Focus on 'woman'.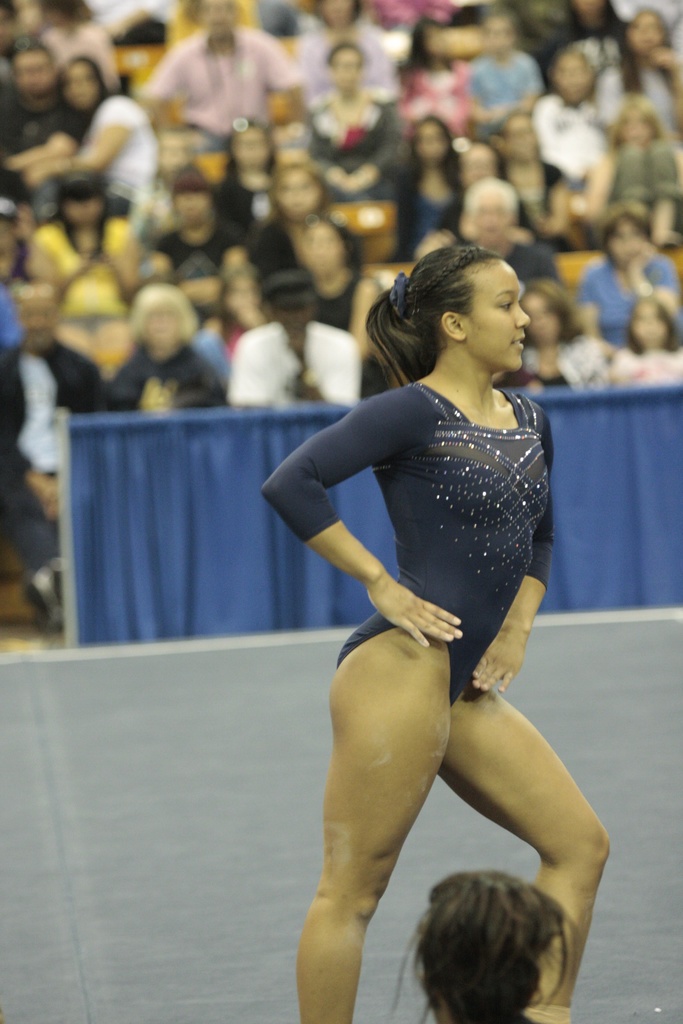
Focused at (15,163,136,287).
